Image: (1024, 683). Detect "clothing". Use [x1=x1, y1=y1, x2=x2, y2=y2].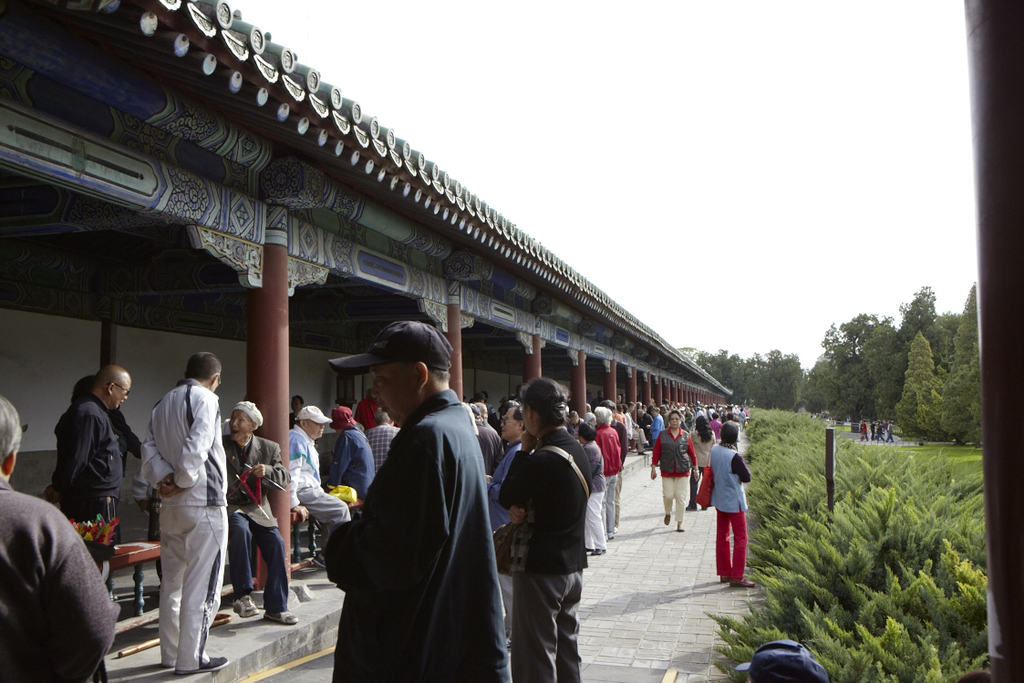
[x1=496, y1=429, x2=597, y2=682].
